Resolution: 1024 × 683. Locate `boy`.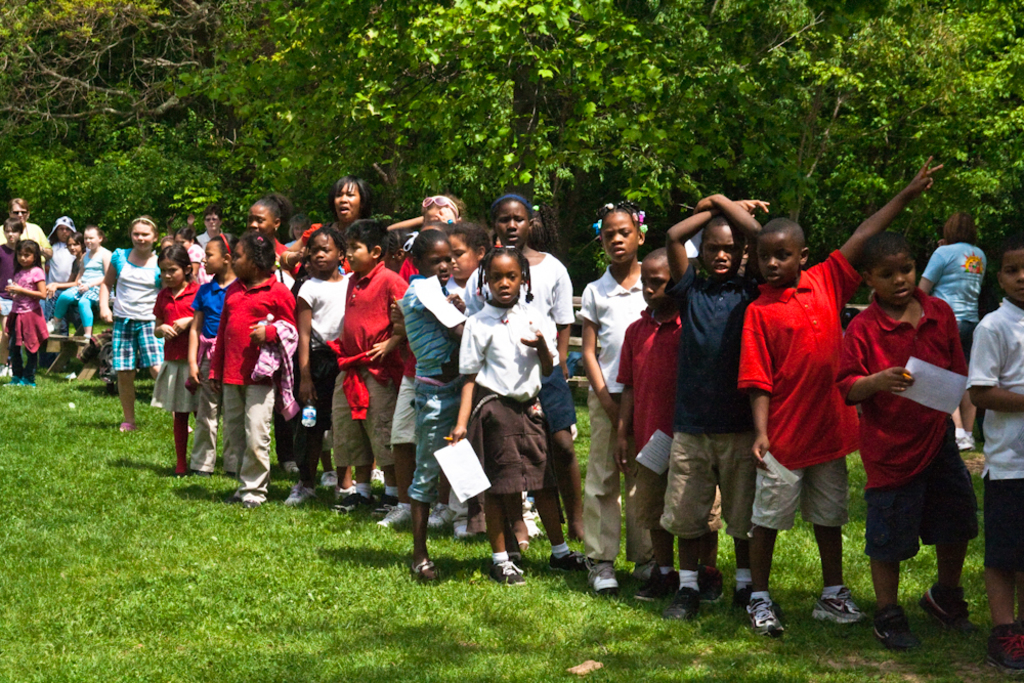
x1=610, y1=243, x2=689, y2=601.
